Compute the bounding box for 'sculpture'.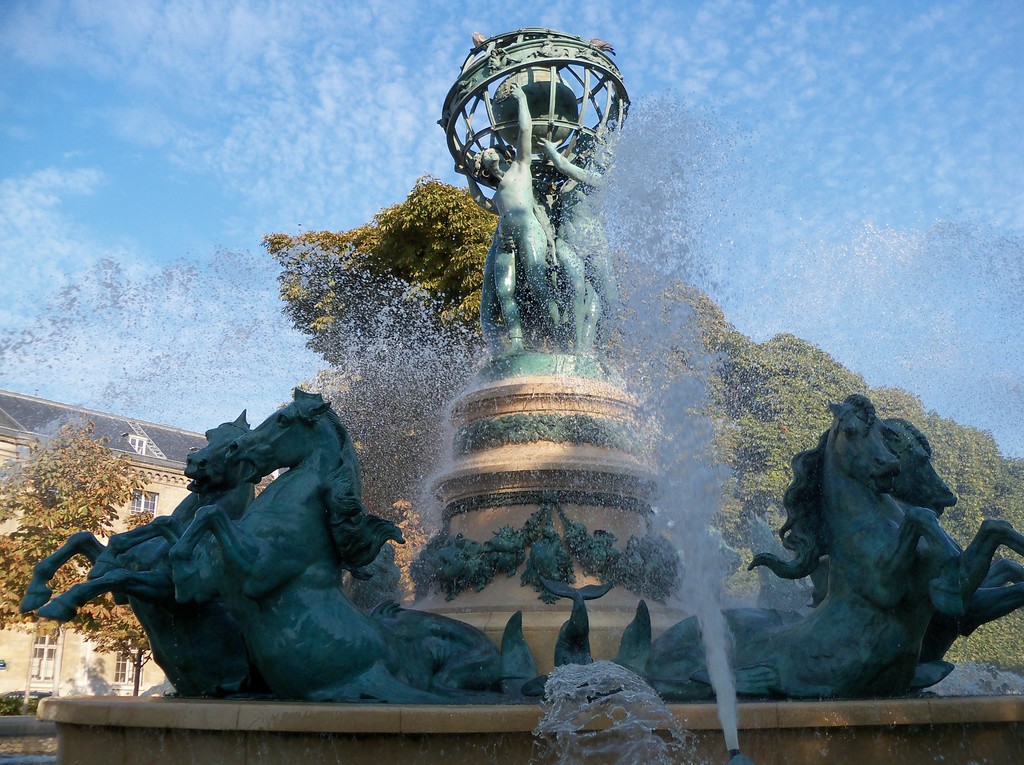
region(654, 414, 1019, 698).
